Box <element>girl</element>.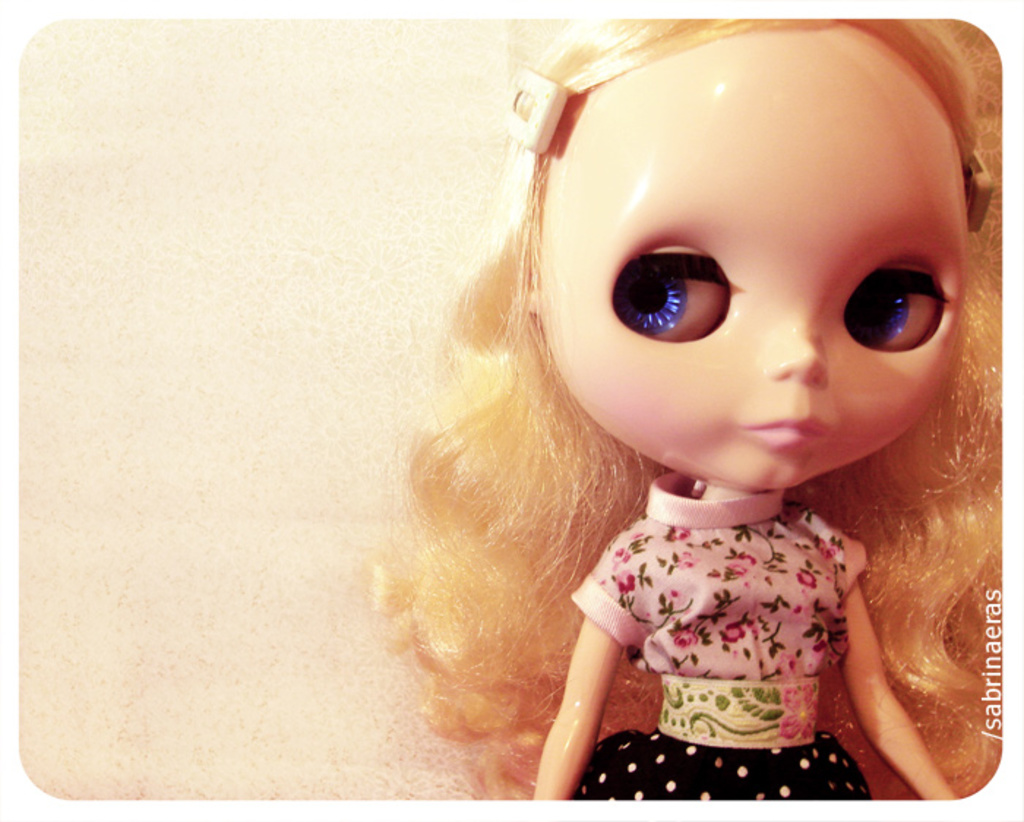
crop(351, 15, 1001, 800).
